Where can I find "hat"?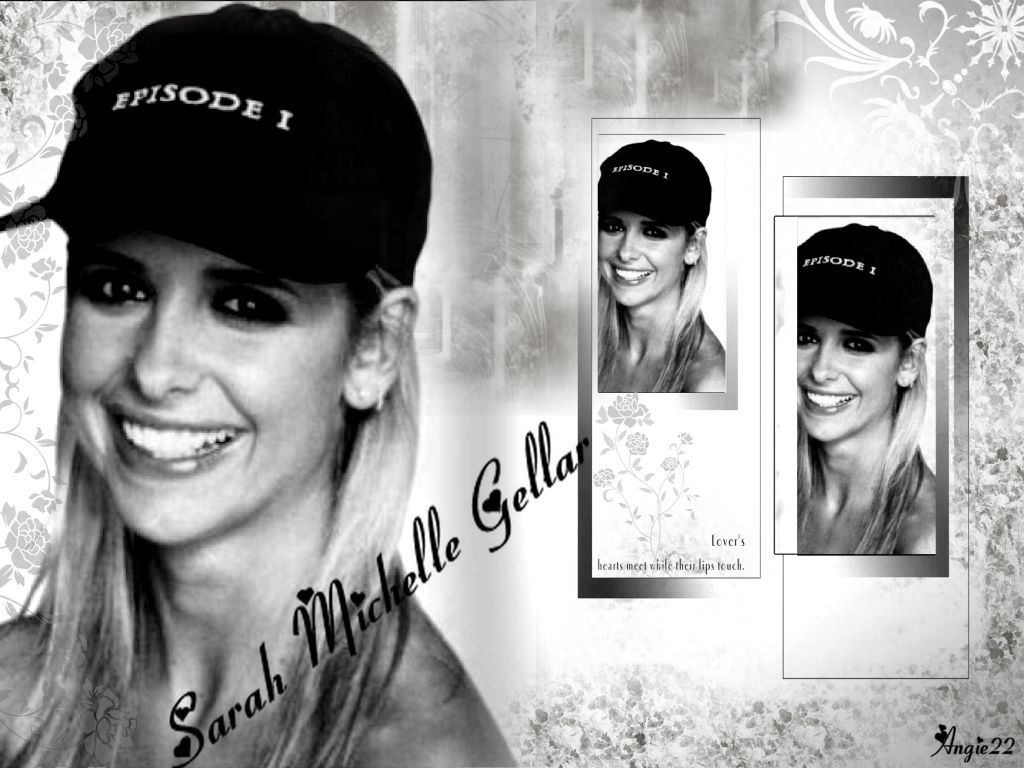
You can find it at select_region(794, 222, 934, 336).
